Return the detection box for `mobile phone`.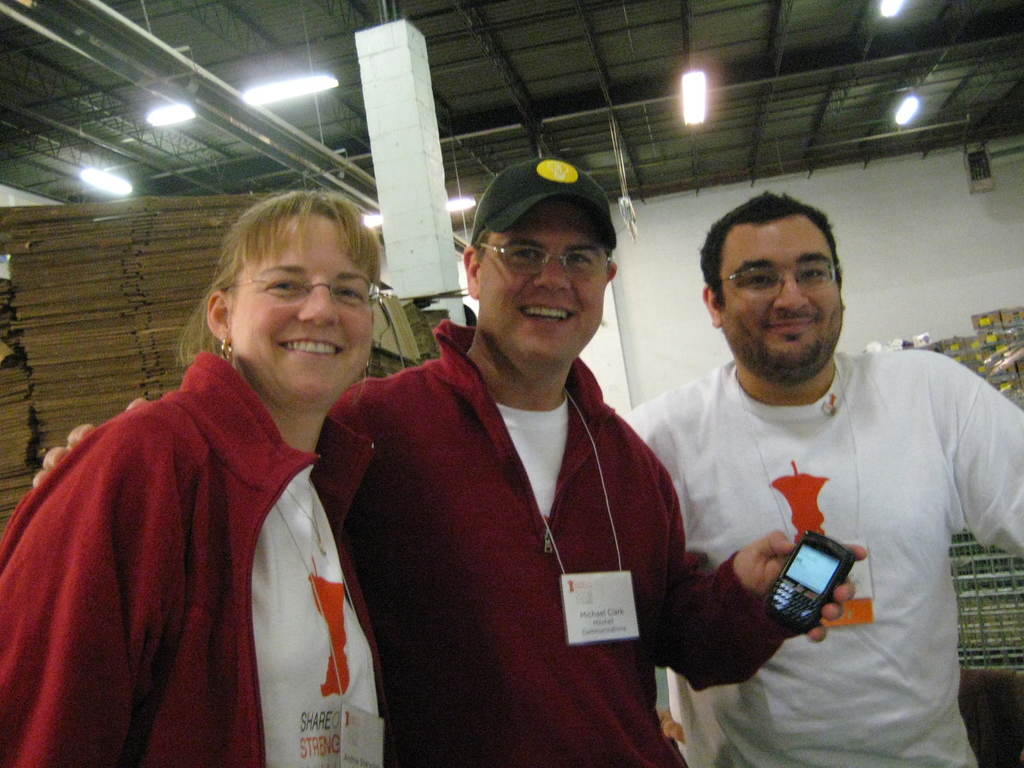
[757,557,895,639].
